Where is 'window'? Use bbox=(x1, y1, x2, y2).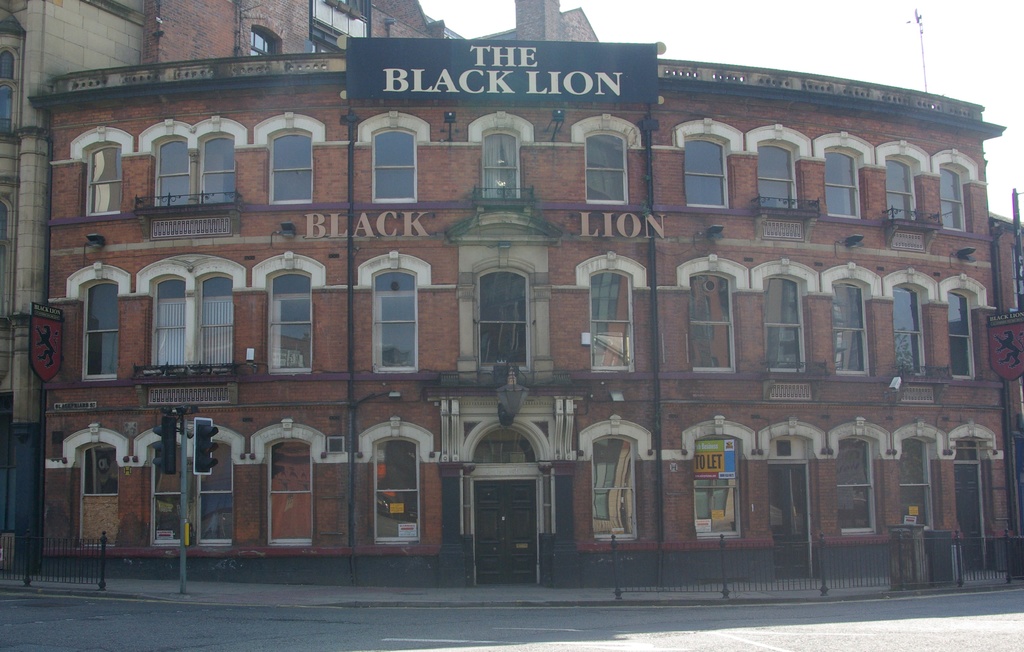
bbox=(572, 250, 650, 372).
